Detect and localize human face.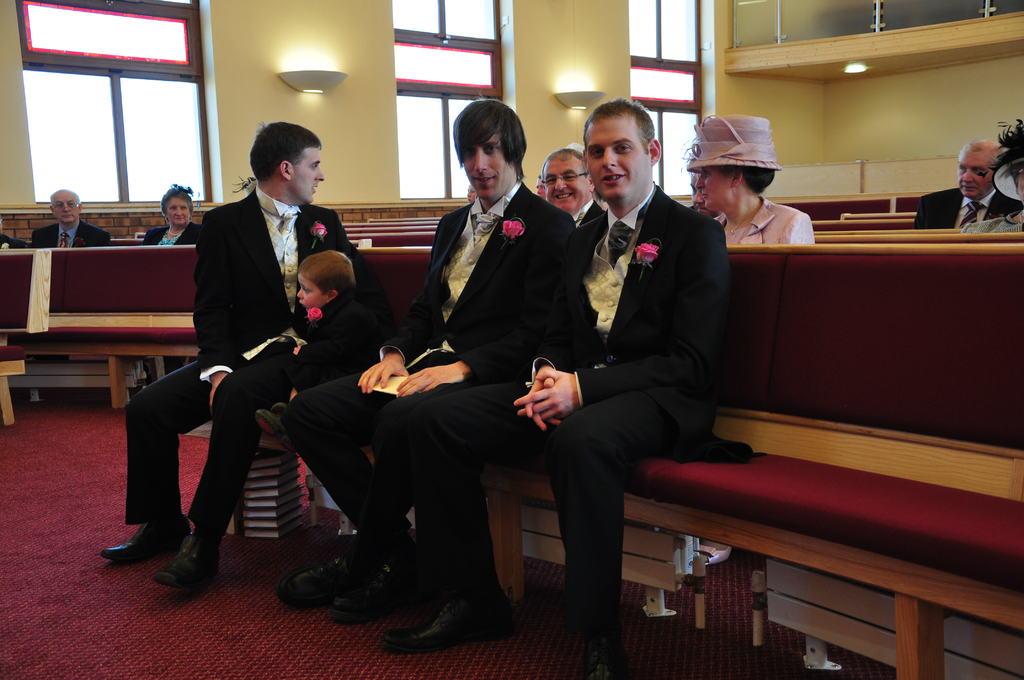
Localized at locate(167, 198, 188, 225).
